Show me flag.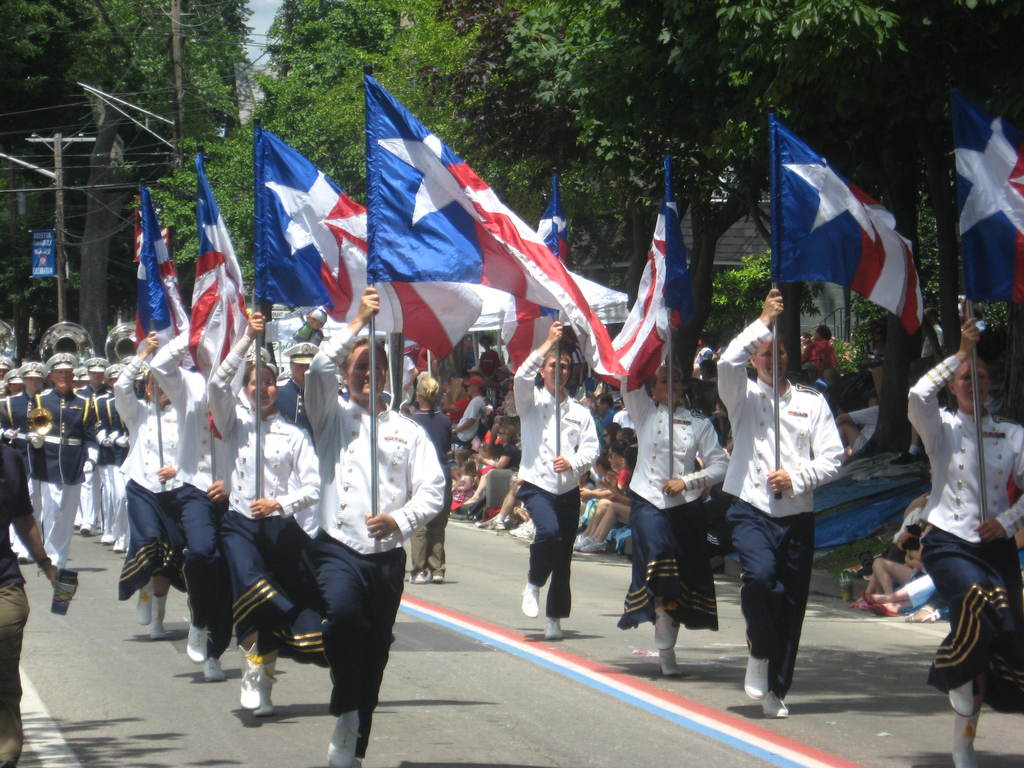
flag is here: bbox(252, 118, 479, 359).
